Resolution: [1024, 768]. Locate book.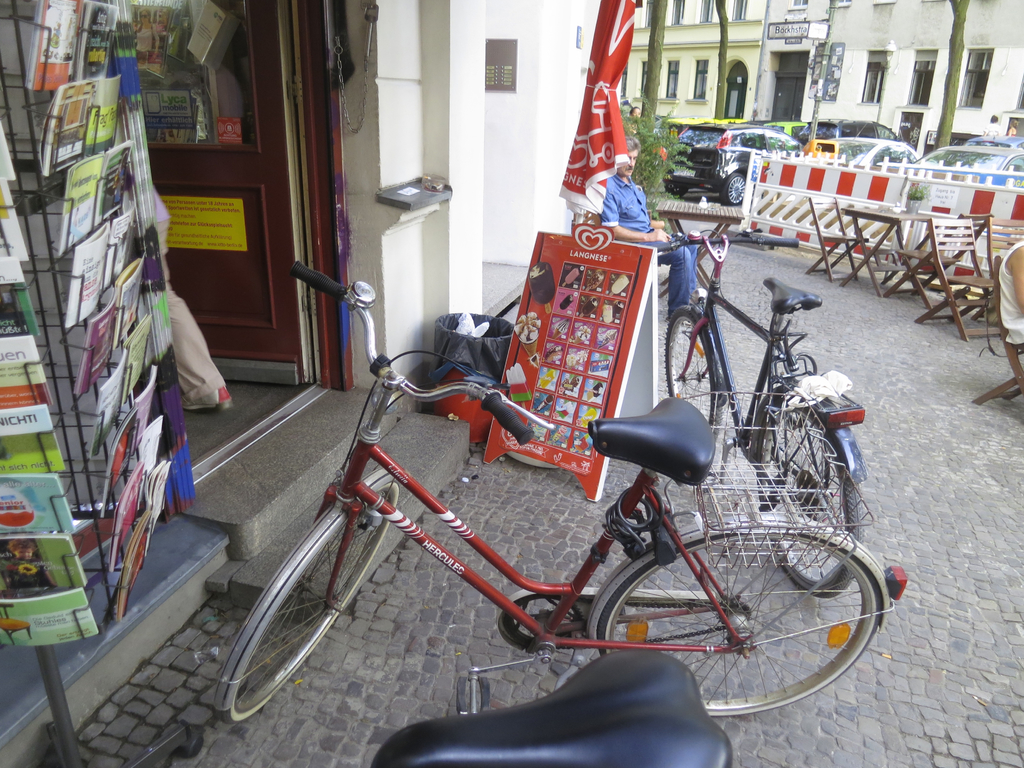
[left=0, top=330, right=56, bottom=411].
